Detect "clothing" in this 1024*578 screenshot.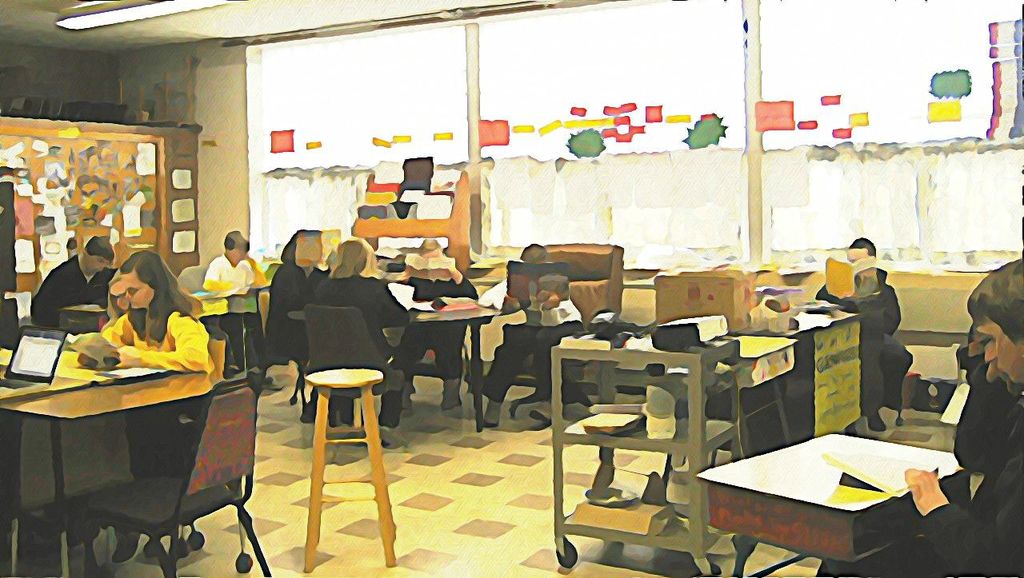
Detection: 32 263 111 327.
